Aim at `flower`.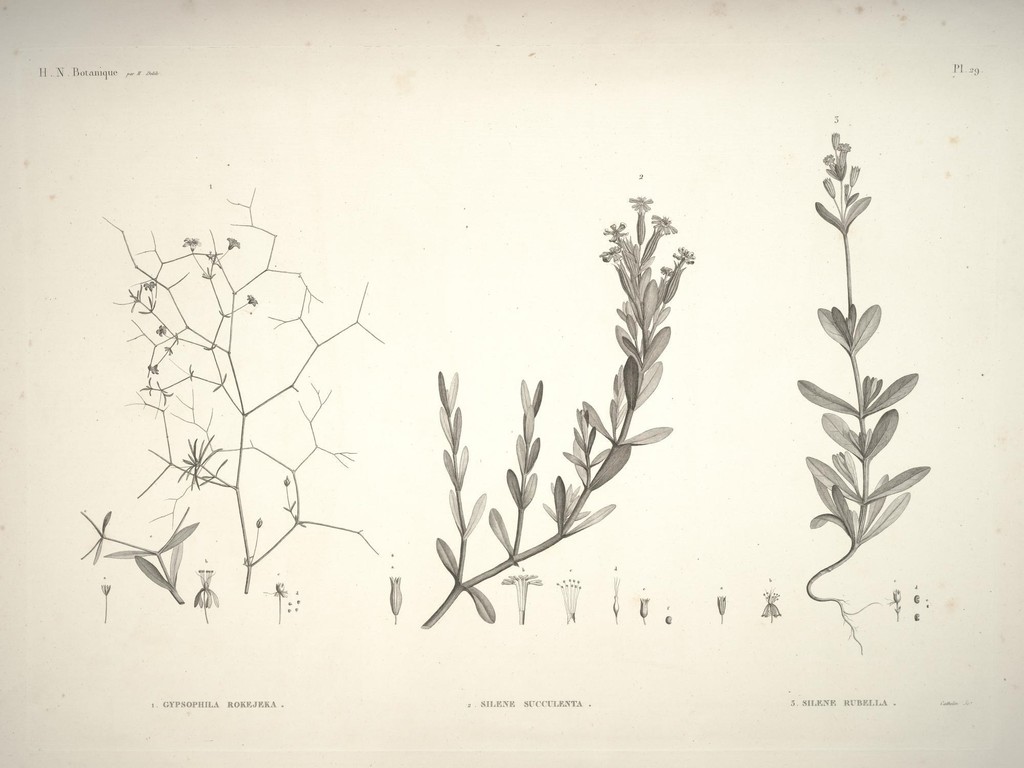
Aimed at pyautogui.locateOnScreen(638, 598, 650, 626).
